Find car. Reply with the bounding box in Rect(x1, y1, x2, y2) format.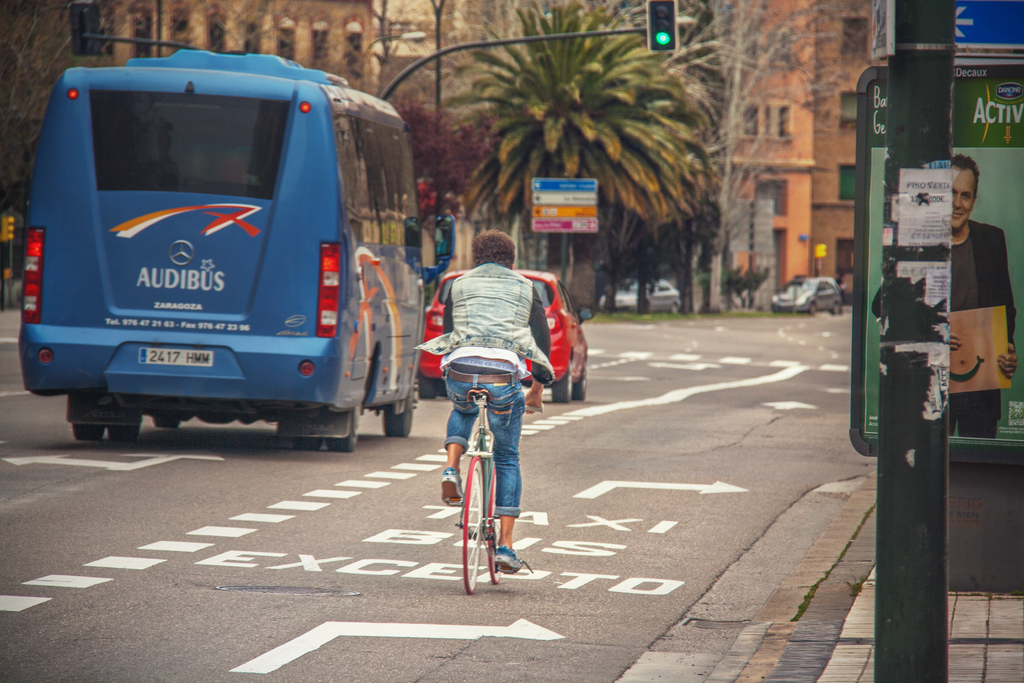
Rect(415, 263, 595, 414).
